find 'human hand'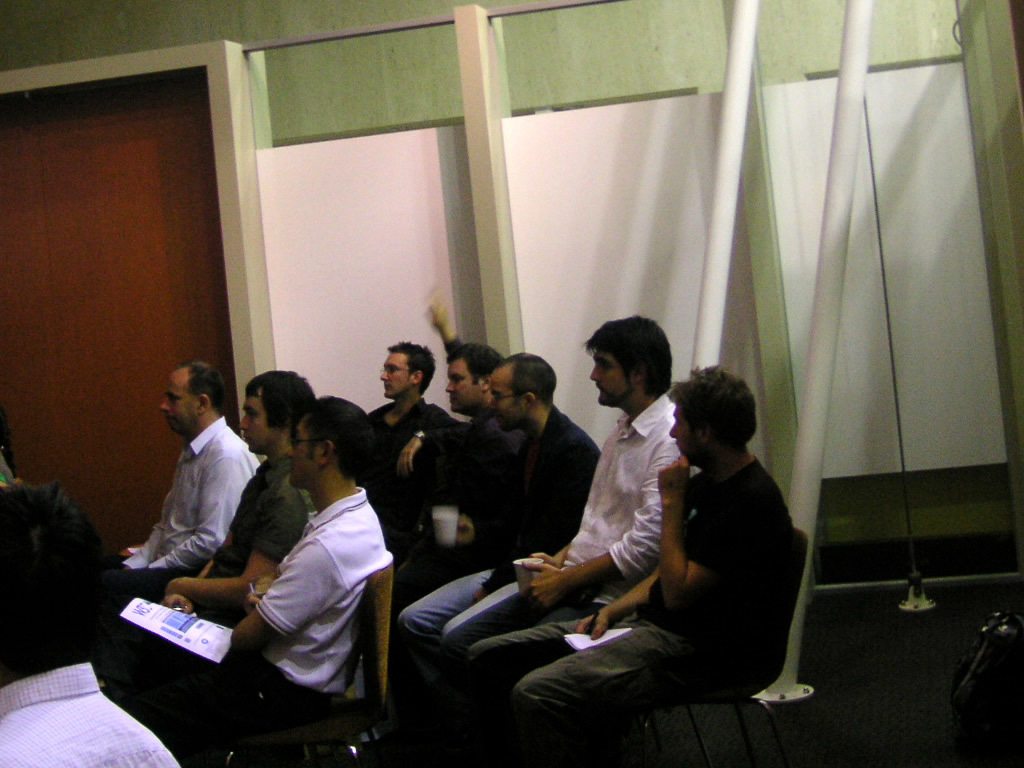
locate(165, 577, 194, 599)
